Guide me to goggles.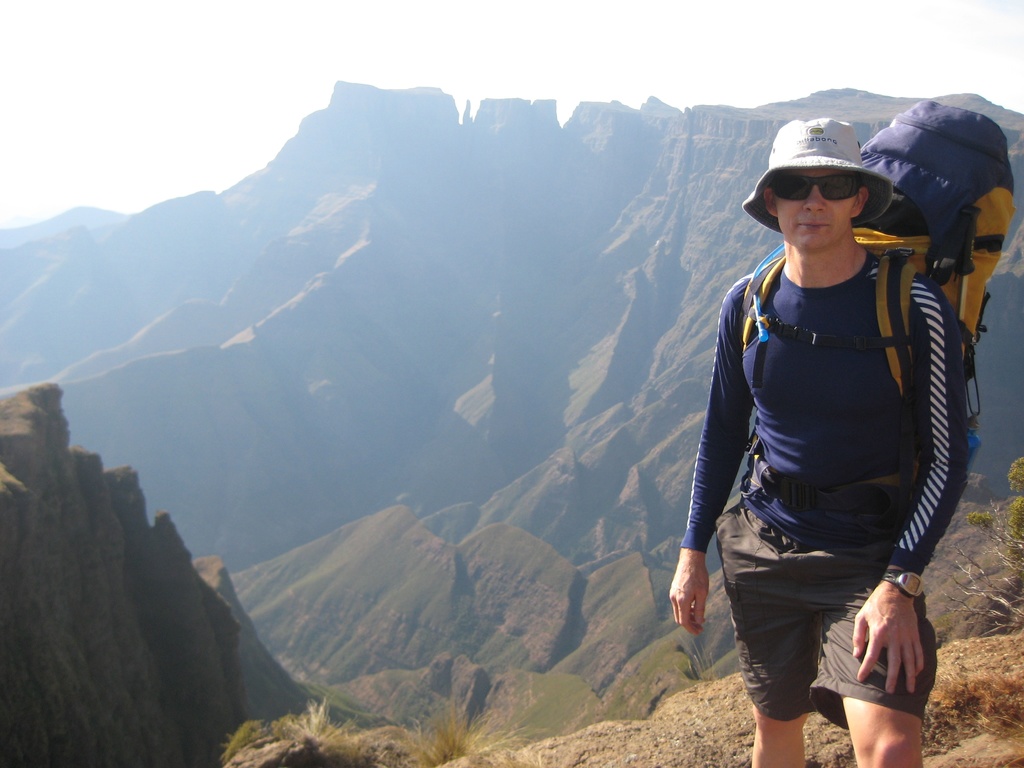
Guidance: box(767, 170, 868, 203).
